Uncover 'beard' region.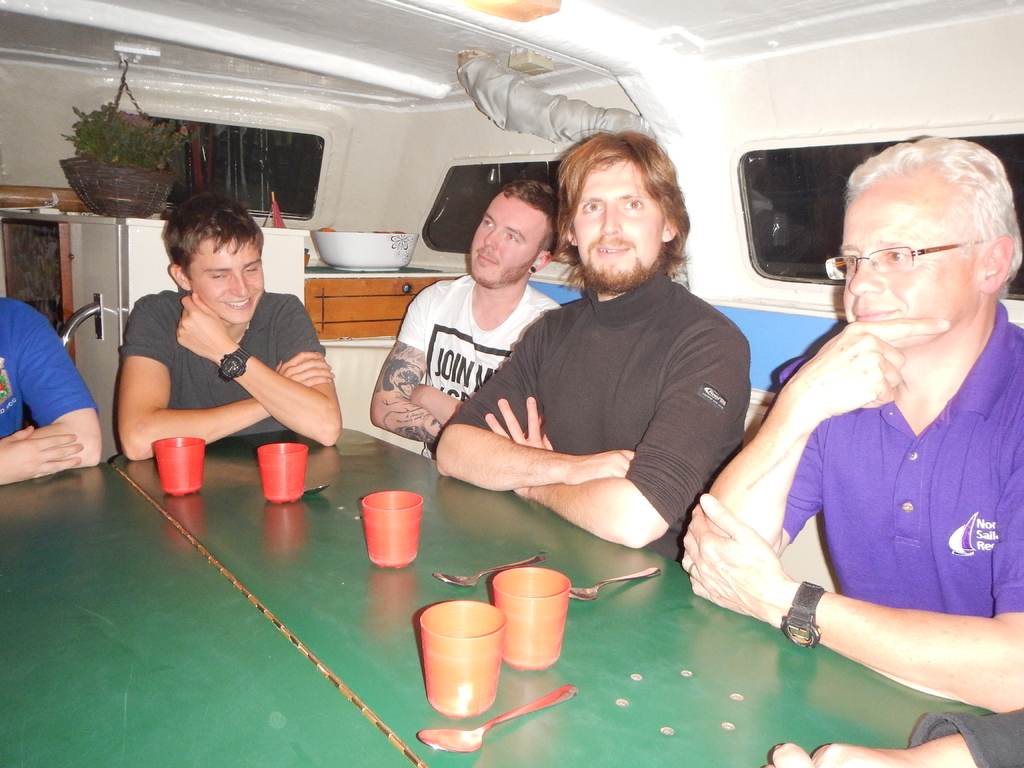
Uncovered: bbox(470, 249, 534, 290).
